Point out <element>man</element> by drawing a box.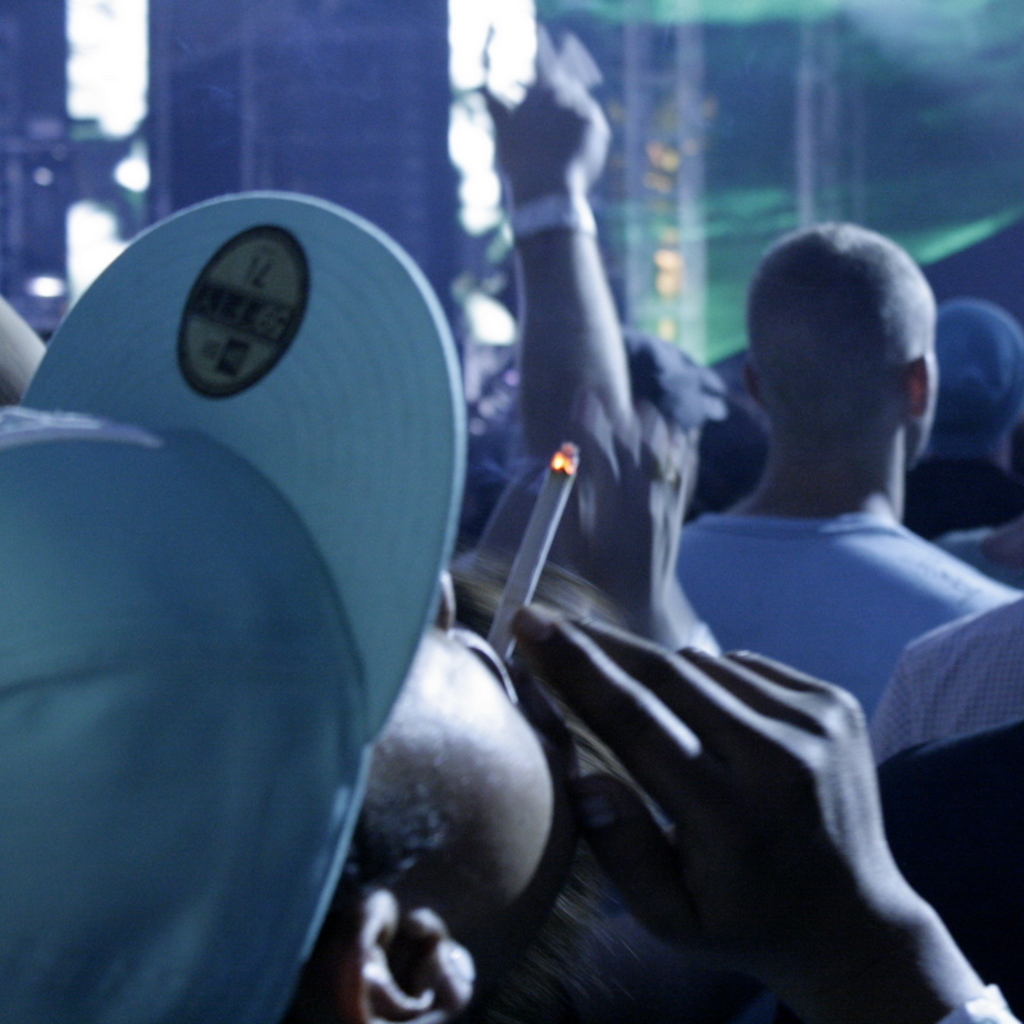
0 187 1023 1023.
